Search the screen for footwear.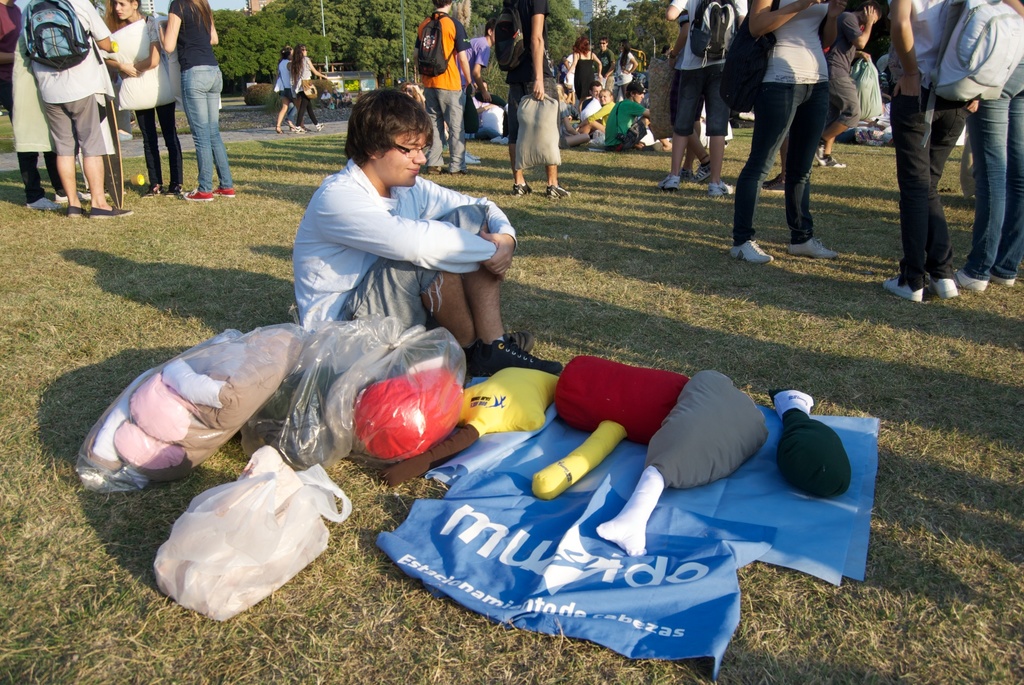
Found at BBox(788, 240, 836, 259).
